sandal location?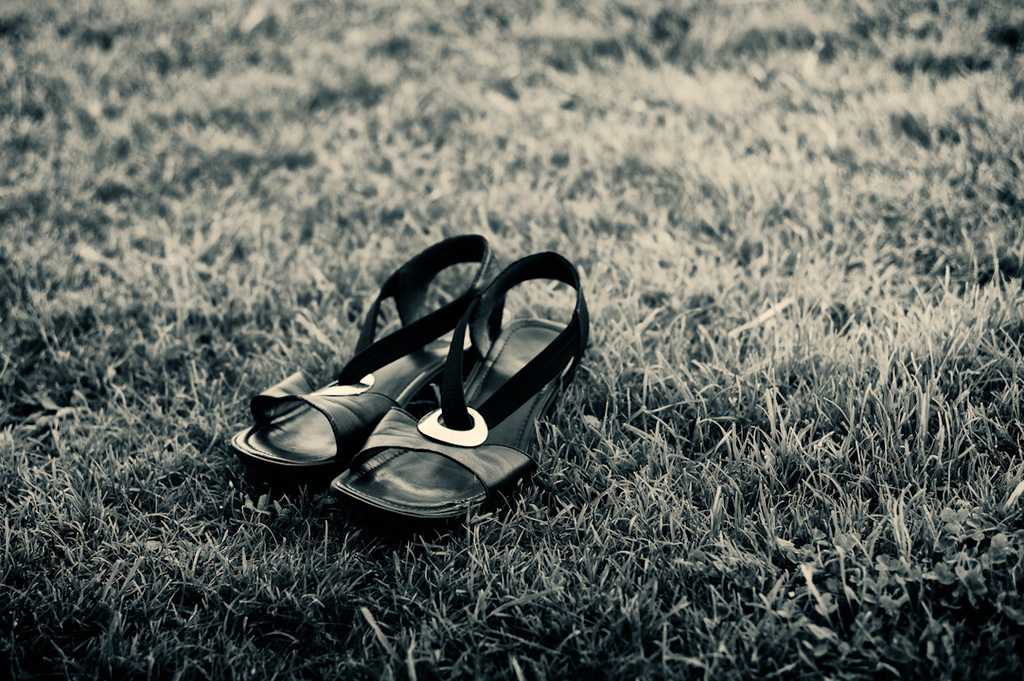
[231, 229, 593, 537]
